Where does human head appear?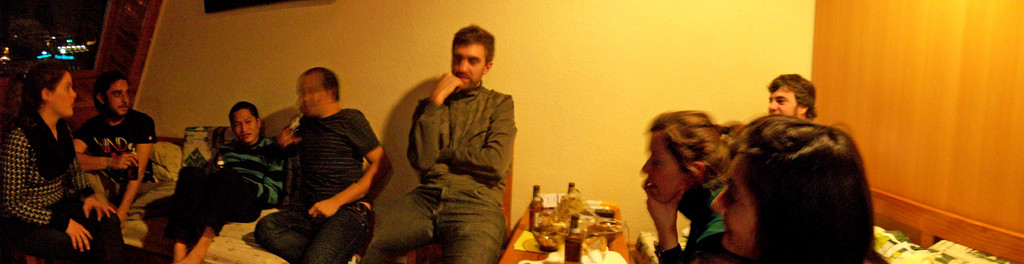
Appears at 296/69/342/120.
